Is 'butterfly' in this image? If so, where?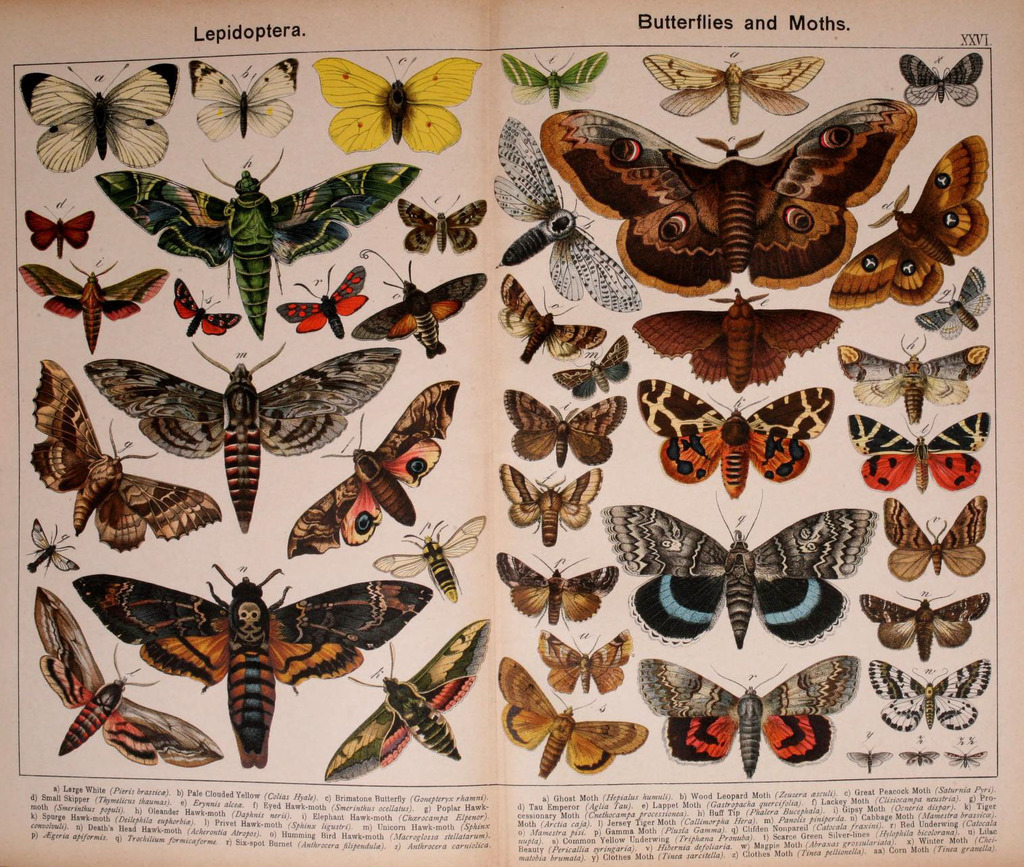
Yes, at (178, 59, 300, 137).
